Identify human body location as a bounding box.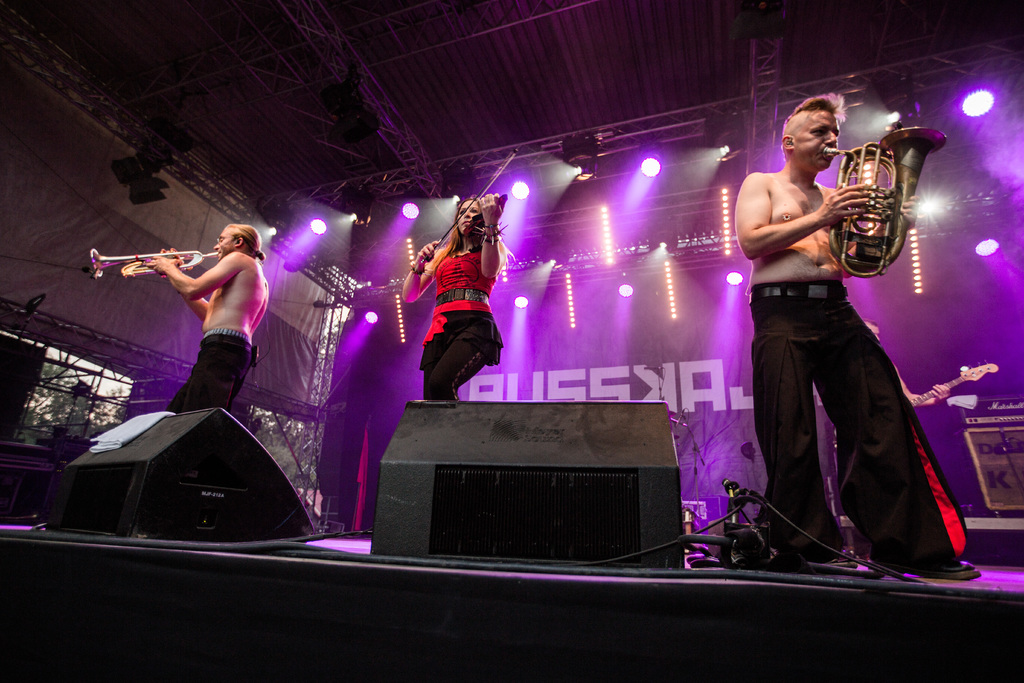
<bbox>138, 219, 262, 415</bbox>.
